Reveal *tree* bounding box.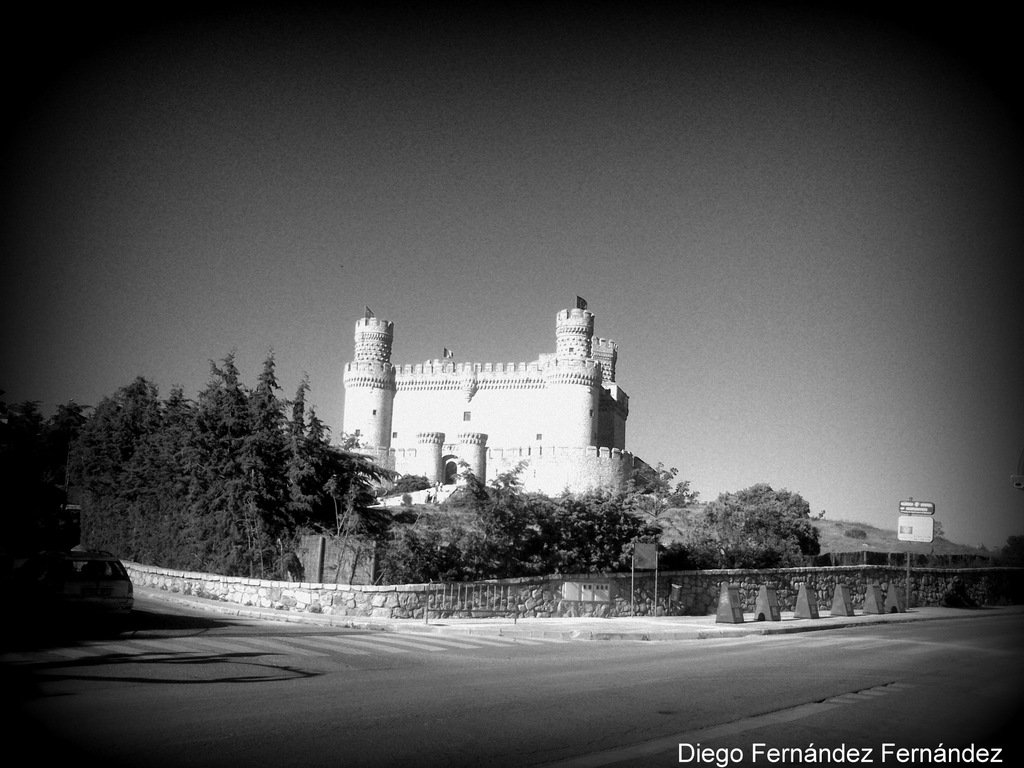
Revealed: (229,342,292,555).
